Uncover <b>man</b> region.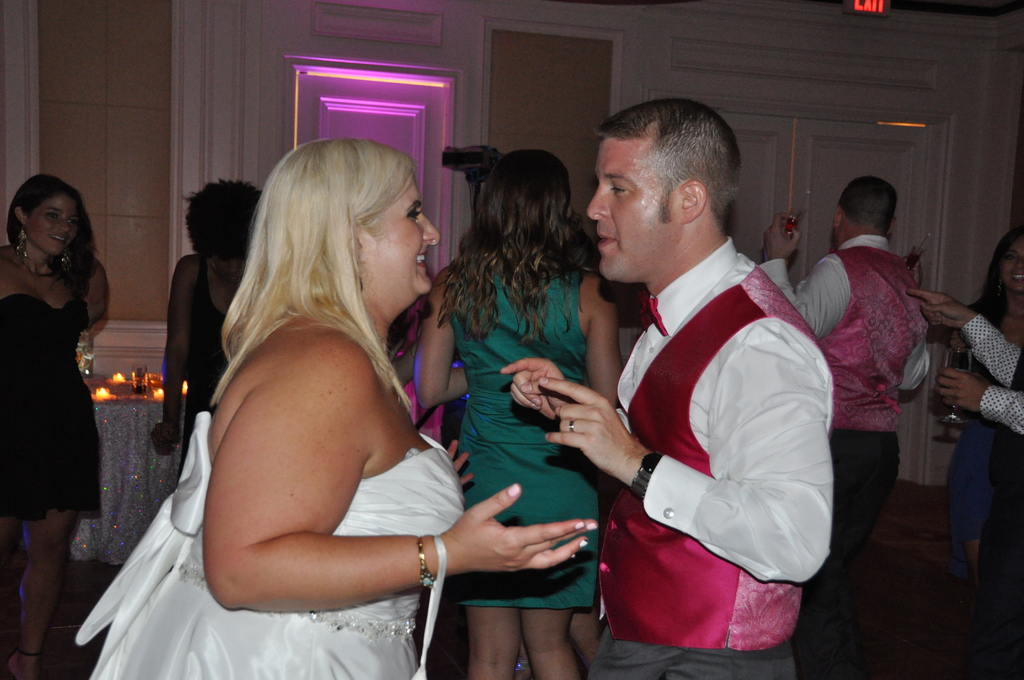
Uncovered: bbox=[494, 109, 841, 679].
